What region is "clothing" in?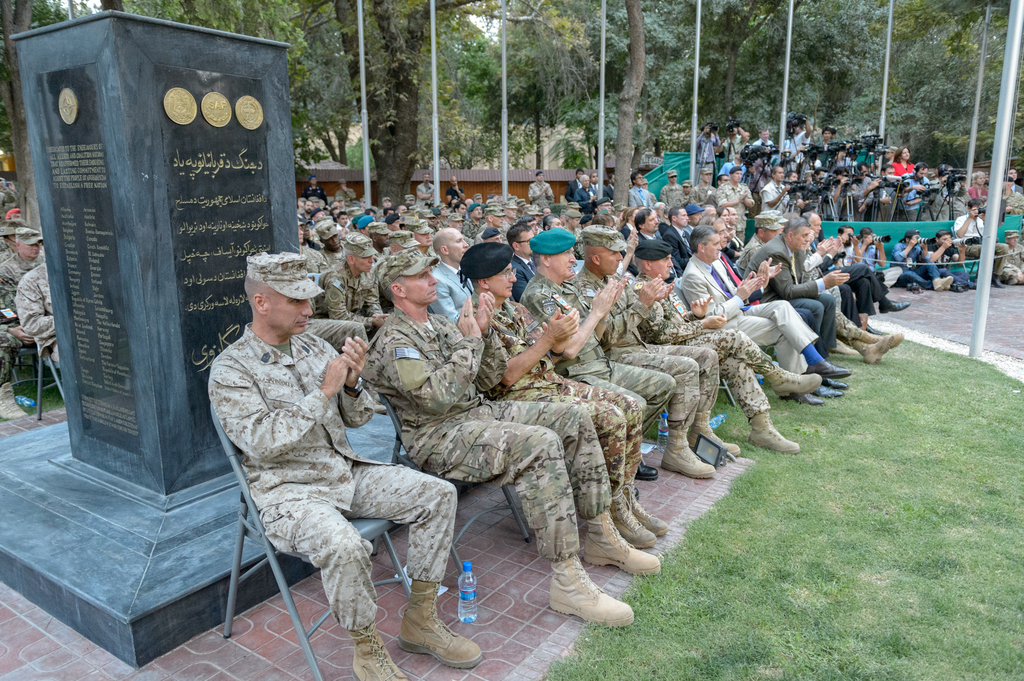
region(507, 252, 539, 292).
